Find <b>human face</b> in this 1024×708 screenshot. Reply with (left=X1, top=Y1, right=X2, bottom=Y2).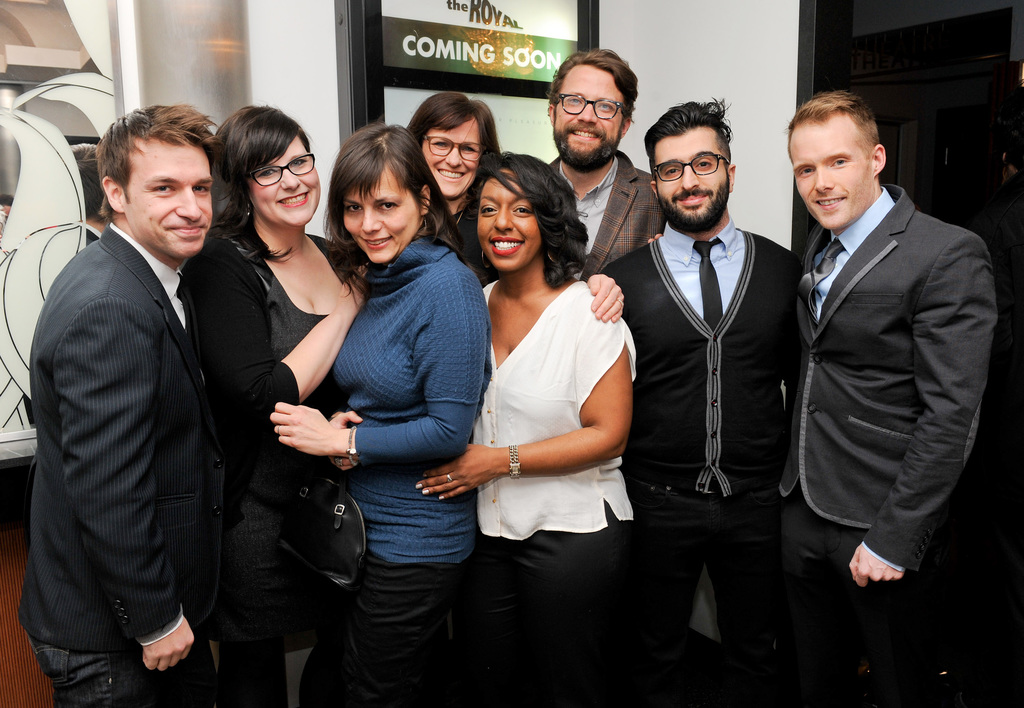
(left=552, top=61, right=622, bottom=172).
